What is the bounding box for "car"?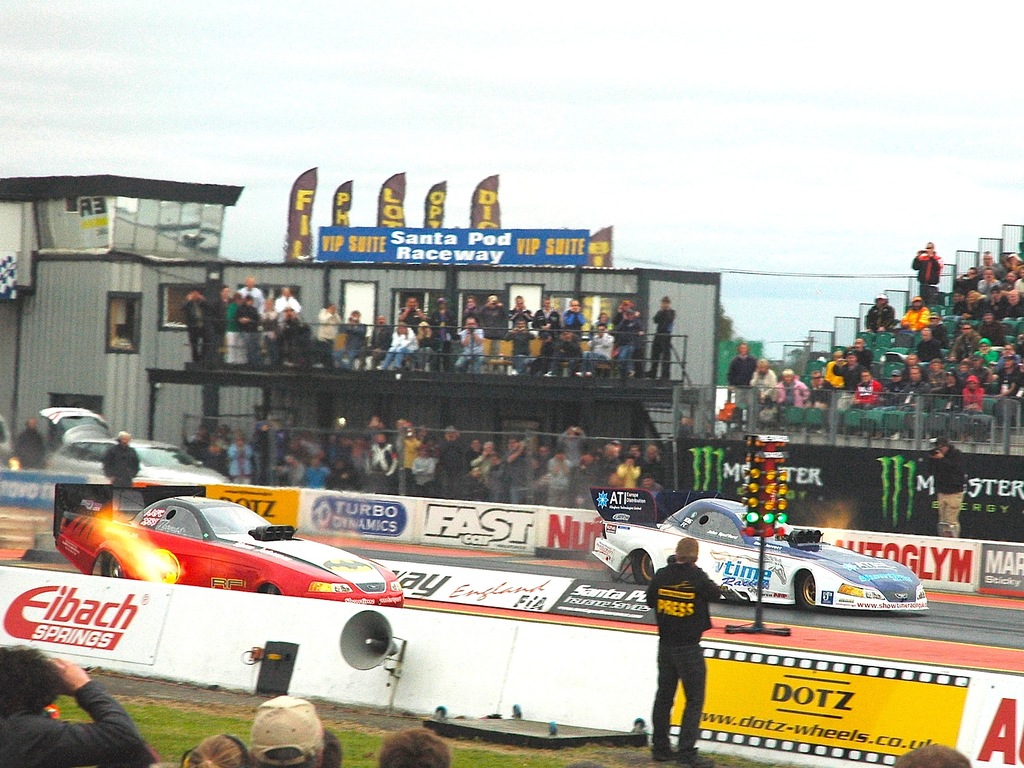
bbox(55, 480, 405, 602).
